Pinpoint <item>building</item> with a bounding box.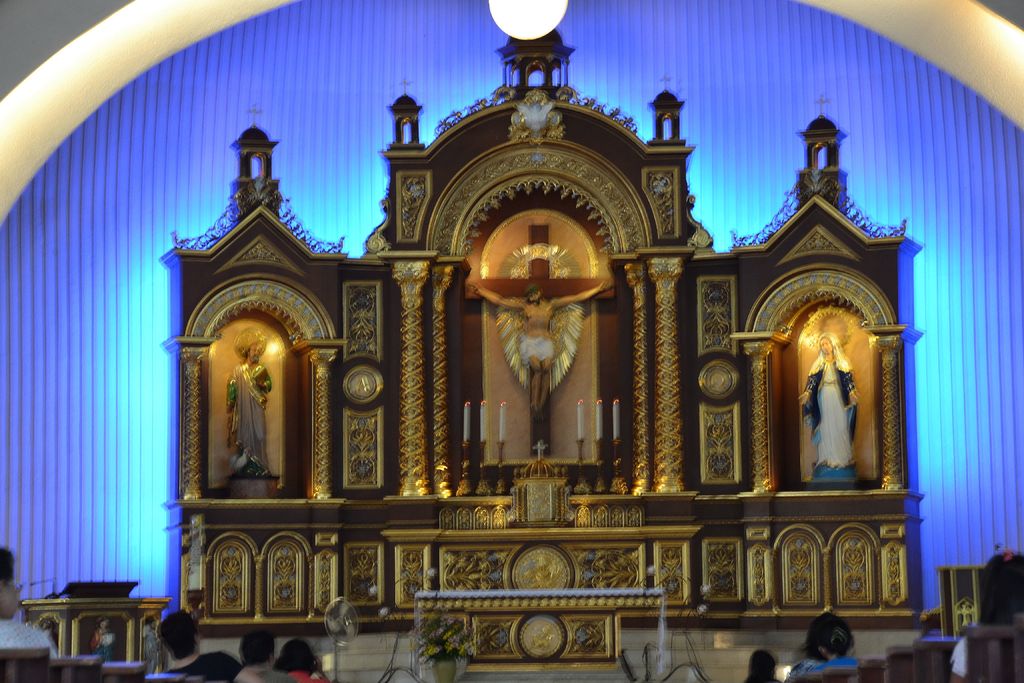
bbox(0, 0, 1023, 682).
